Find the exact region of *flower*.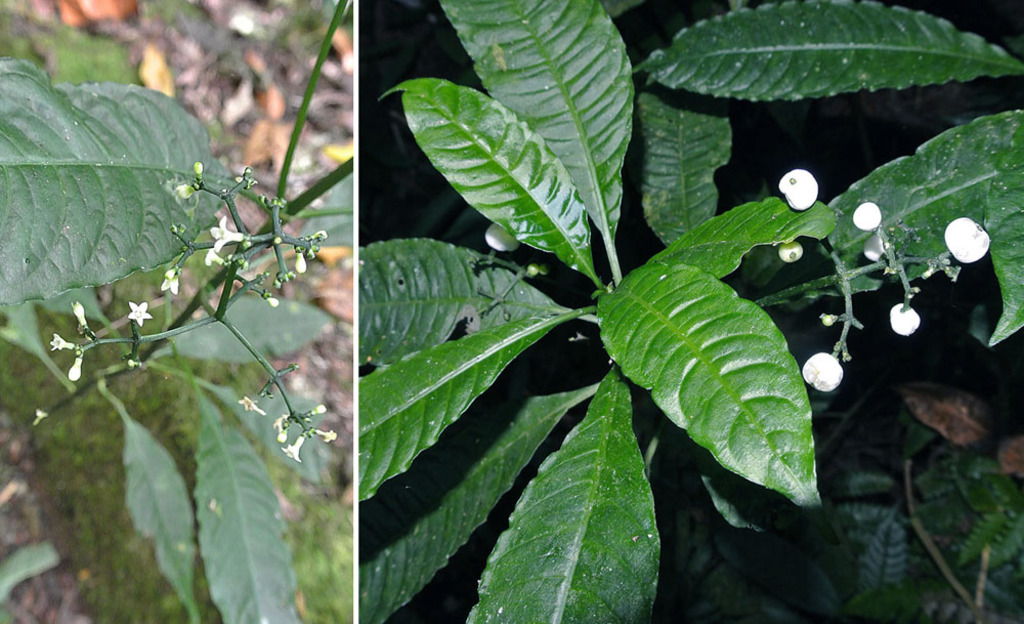
Exact region: l=779, t=240, r=805, b=261.
